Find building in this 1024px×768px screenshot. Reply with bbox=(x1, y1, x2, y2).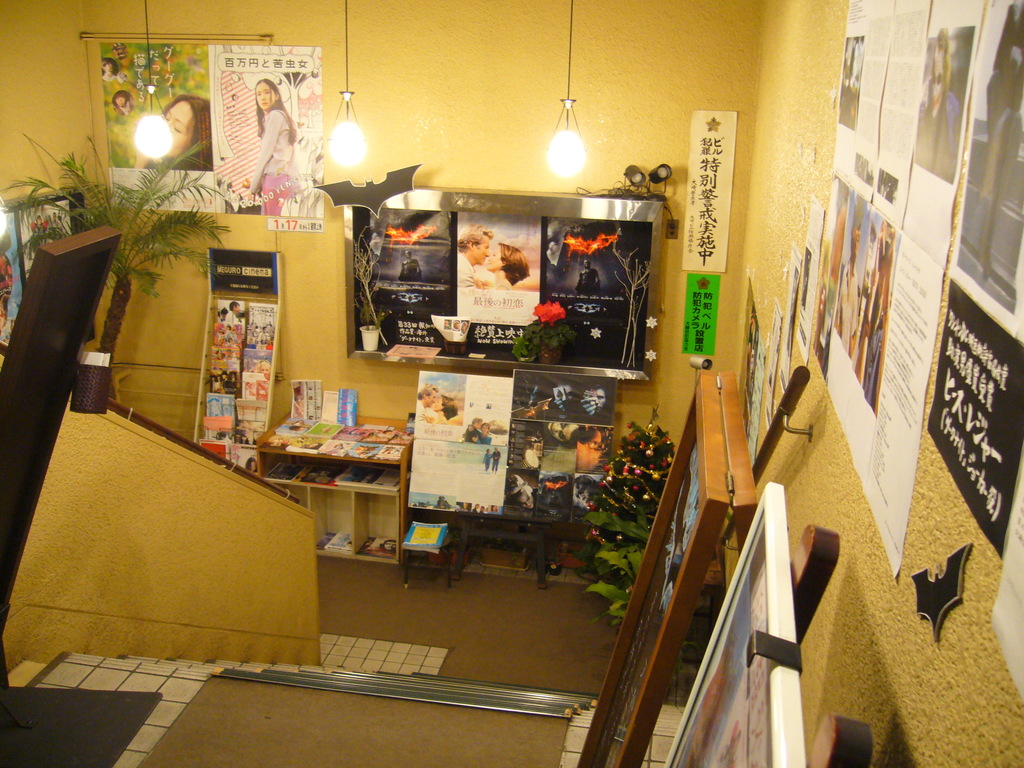
bbox=(0, 0, 1023, 767).
